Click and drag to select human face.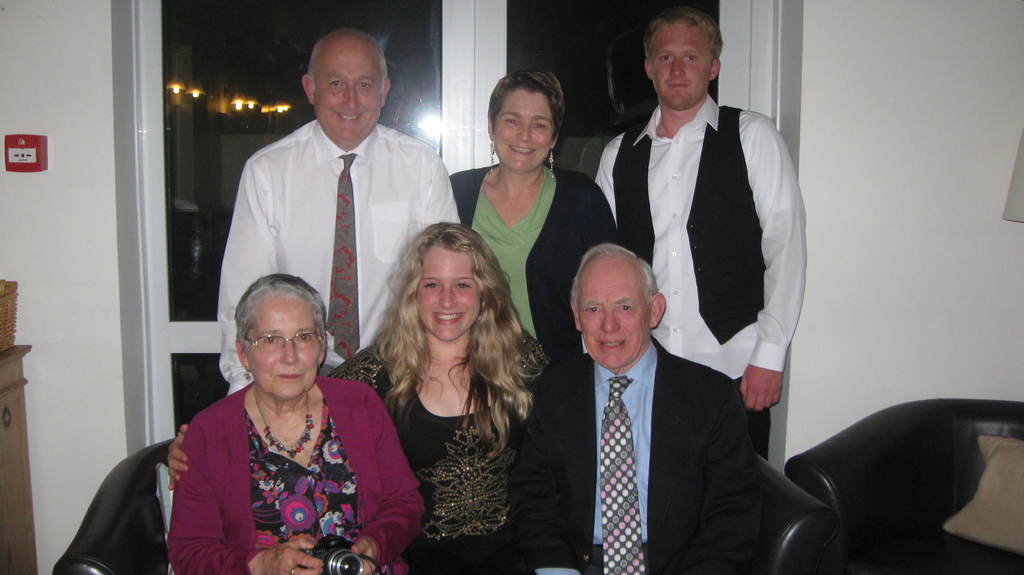
Selection: 245 296 320 398.
